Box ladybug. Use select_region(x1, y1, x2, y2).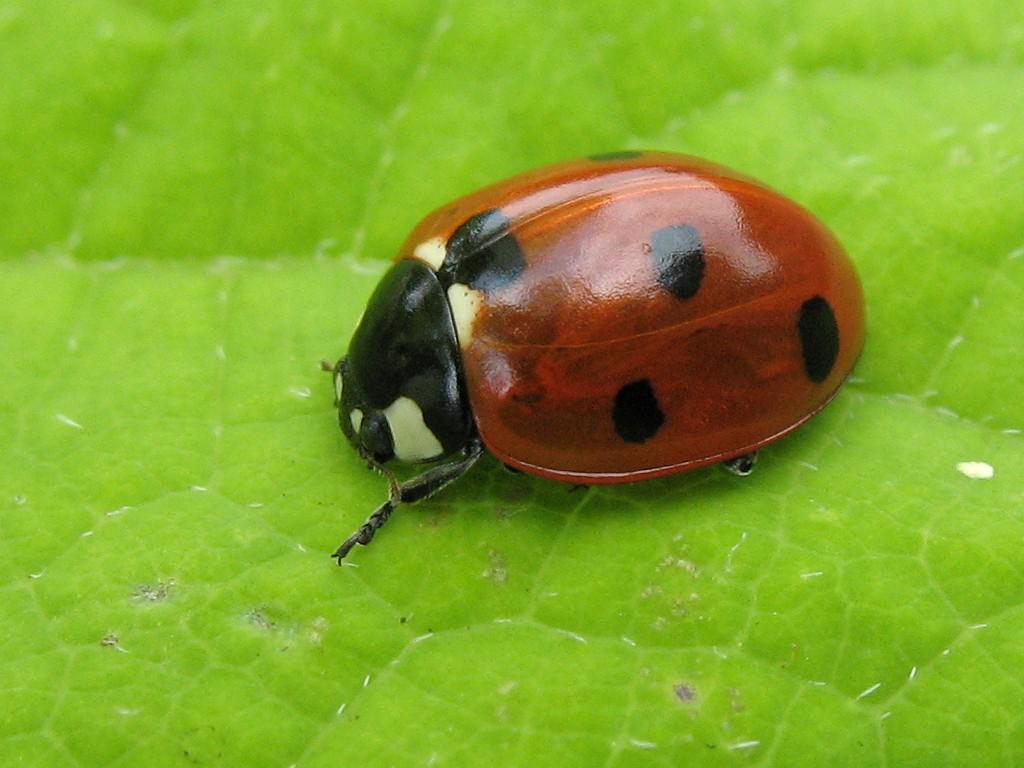
select_region(322, 146, 864, 564).
